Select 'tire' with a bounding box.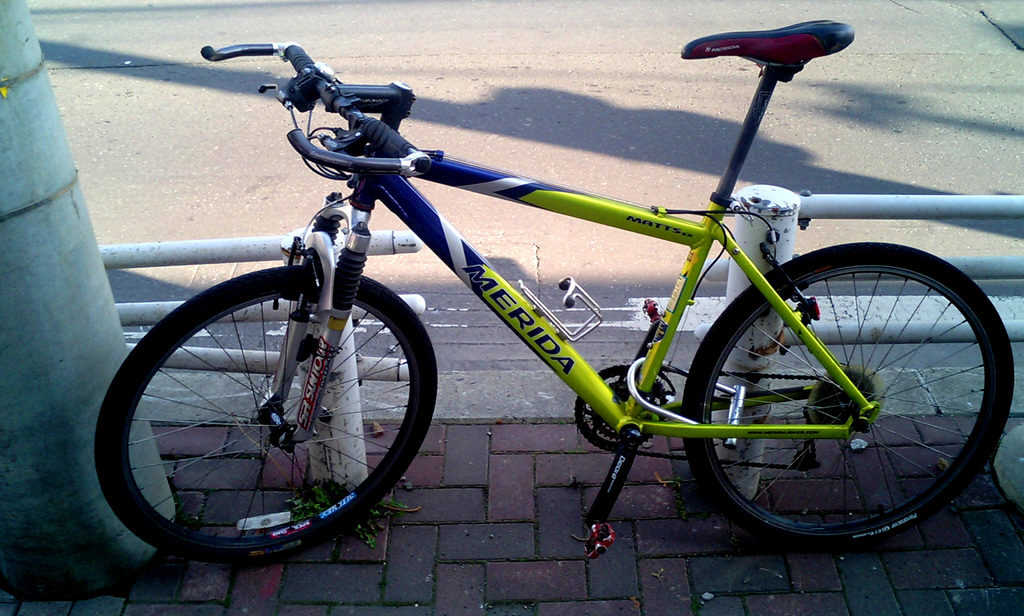
(92, 263, 440, 567).
